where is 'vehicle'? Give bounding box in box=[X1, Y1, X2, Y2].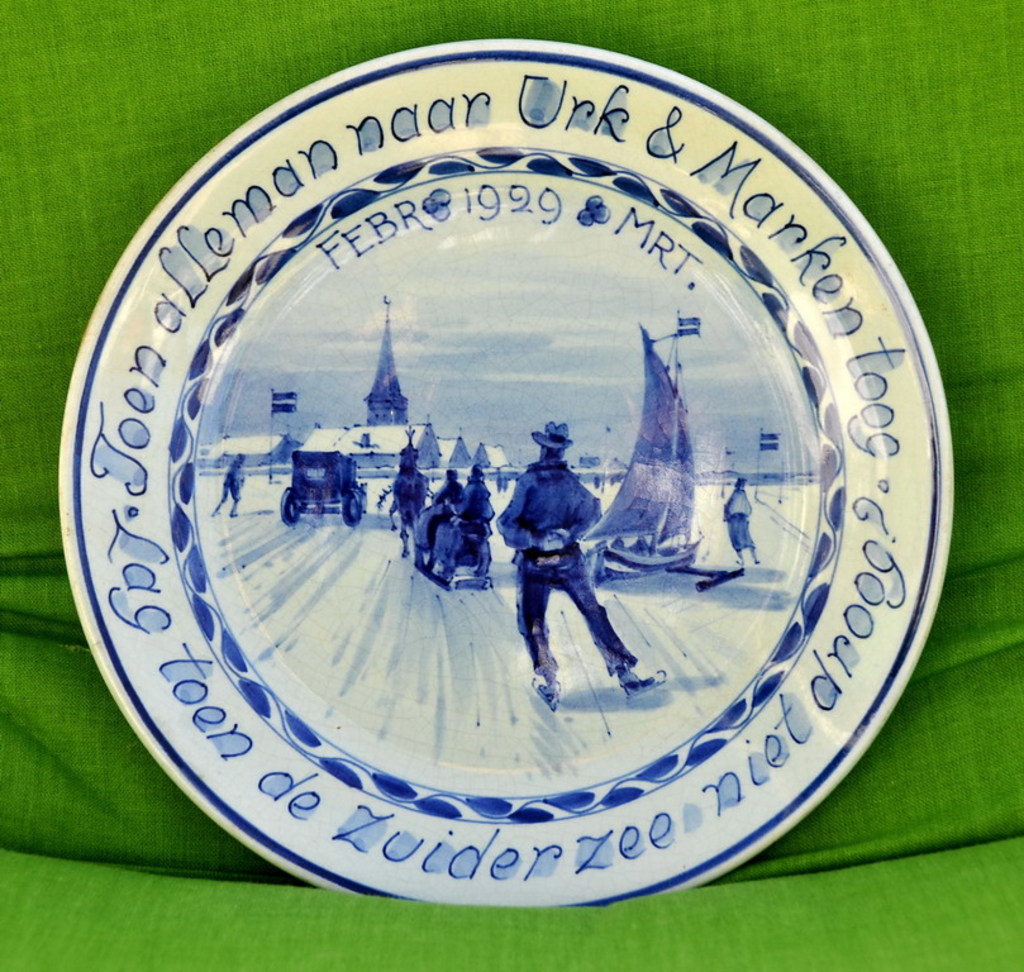
box=[275, 447, 368, 525].
